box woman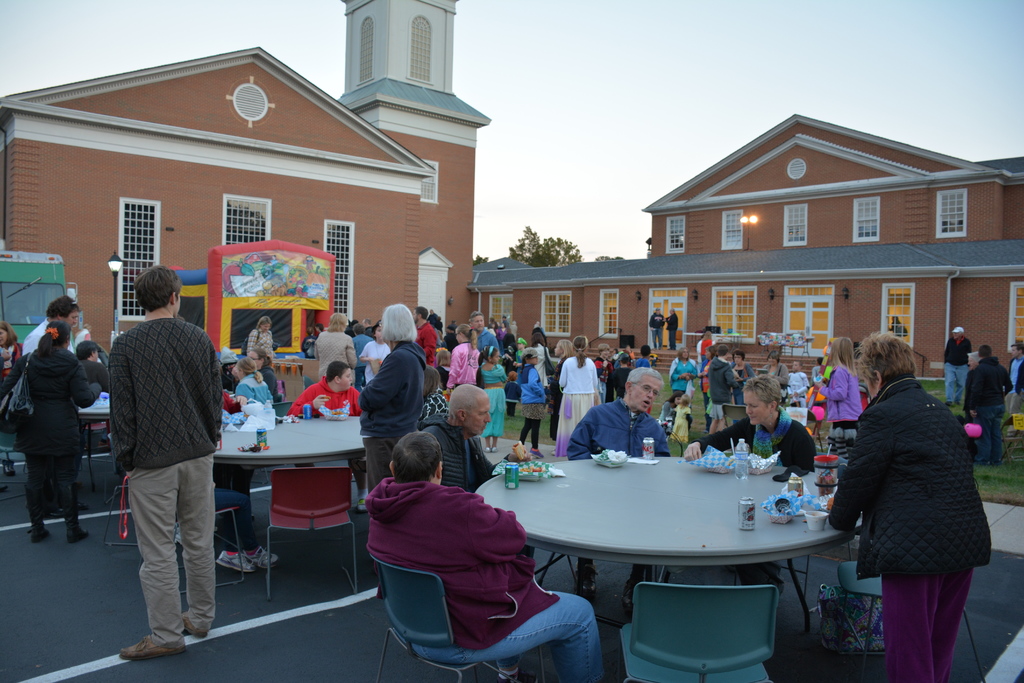
[686,374,825,598]
